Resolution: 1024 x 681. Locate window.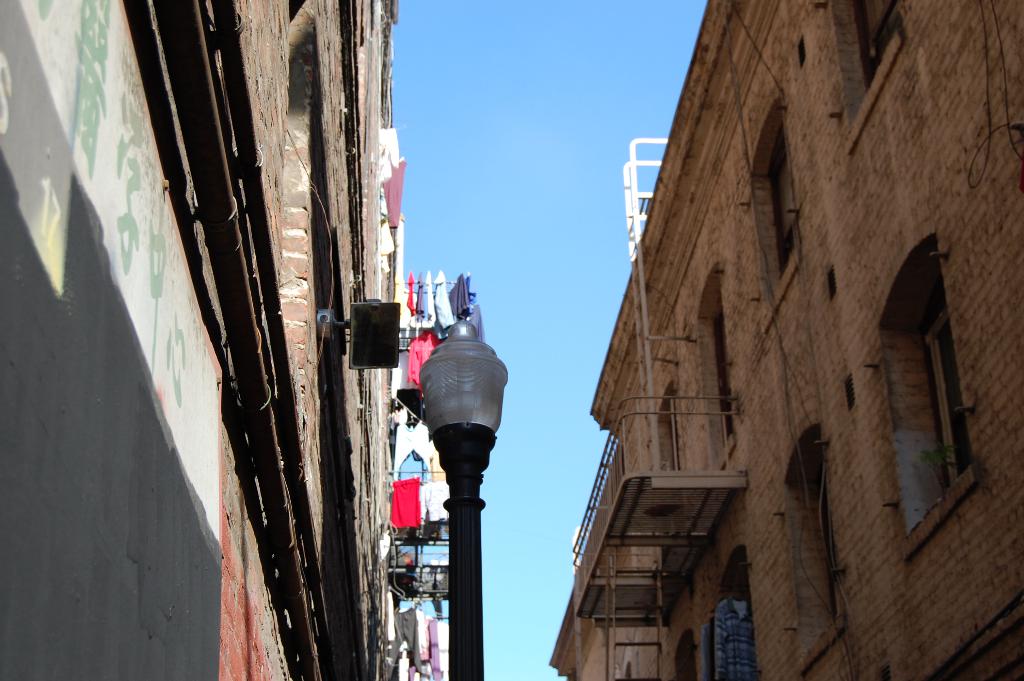
<box>714,310,733,444</box>.
